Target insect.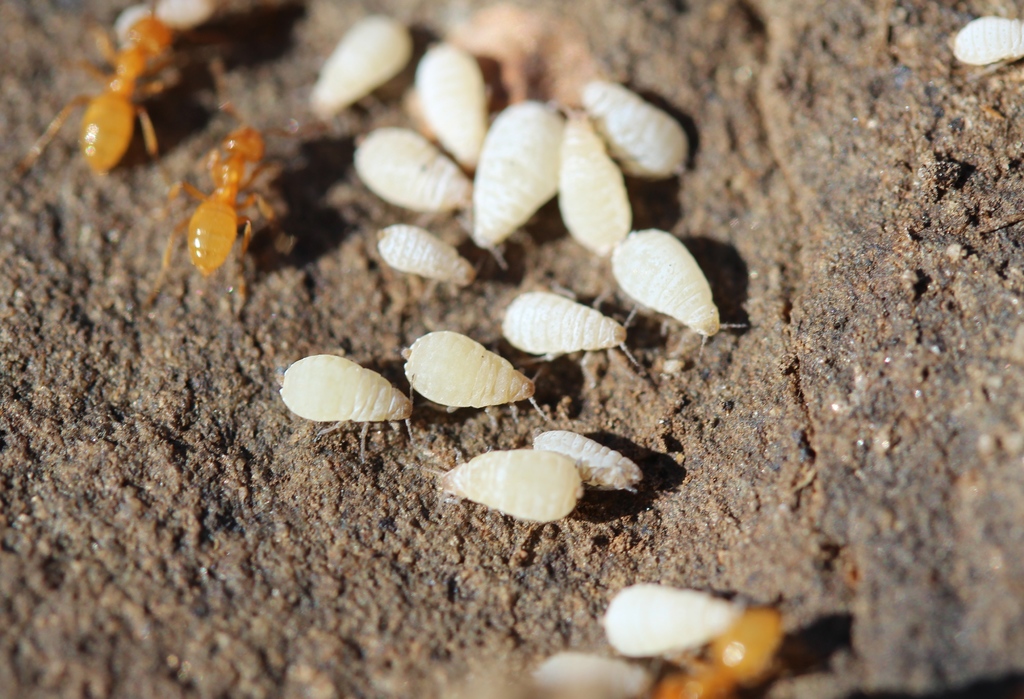
Target region: rect(289, 353, 416, 460).
